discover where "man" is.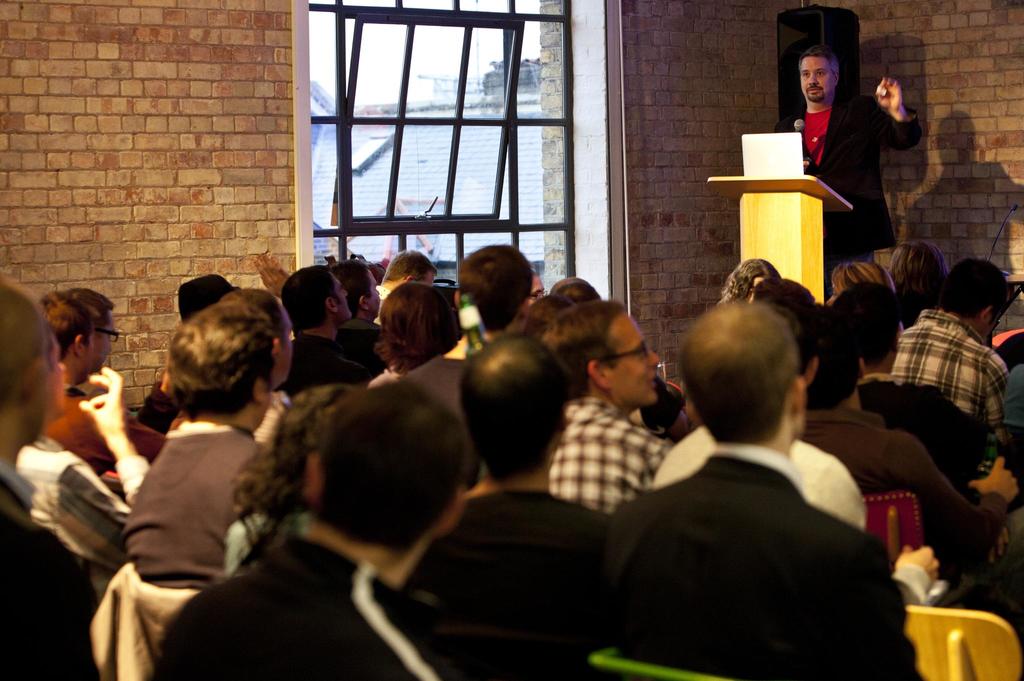
Discovered at [x1=18, y1=346, x2=150, y2=569].
